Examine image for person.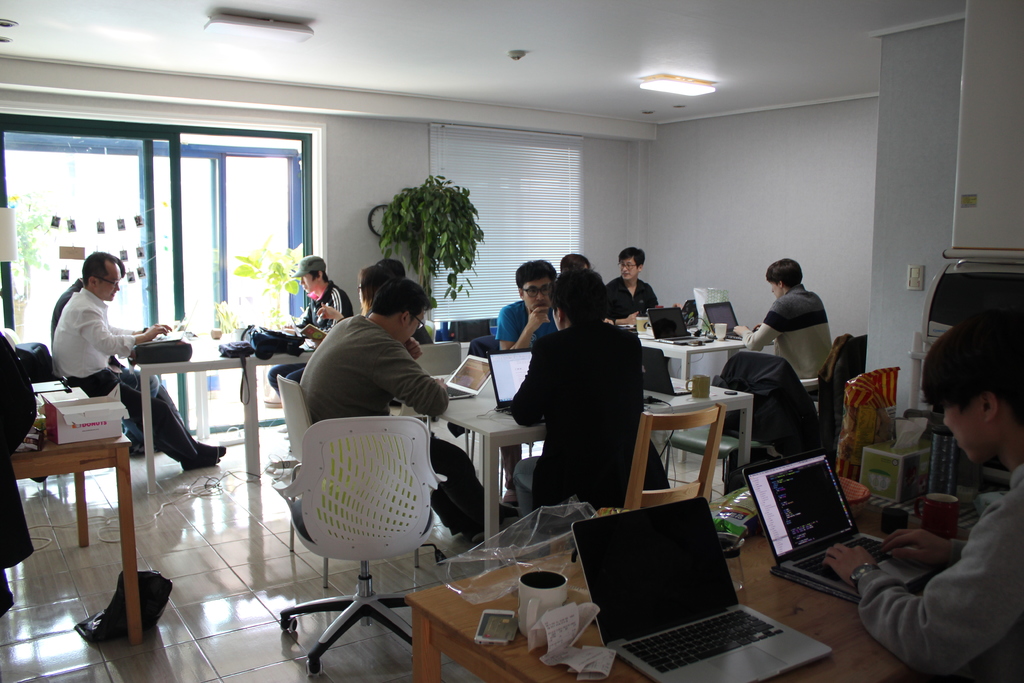
Examination result: x1=295, y1=281, x2=511, y2=536.
